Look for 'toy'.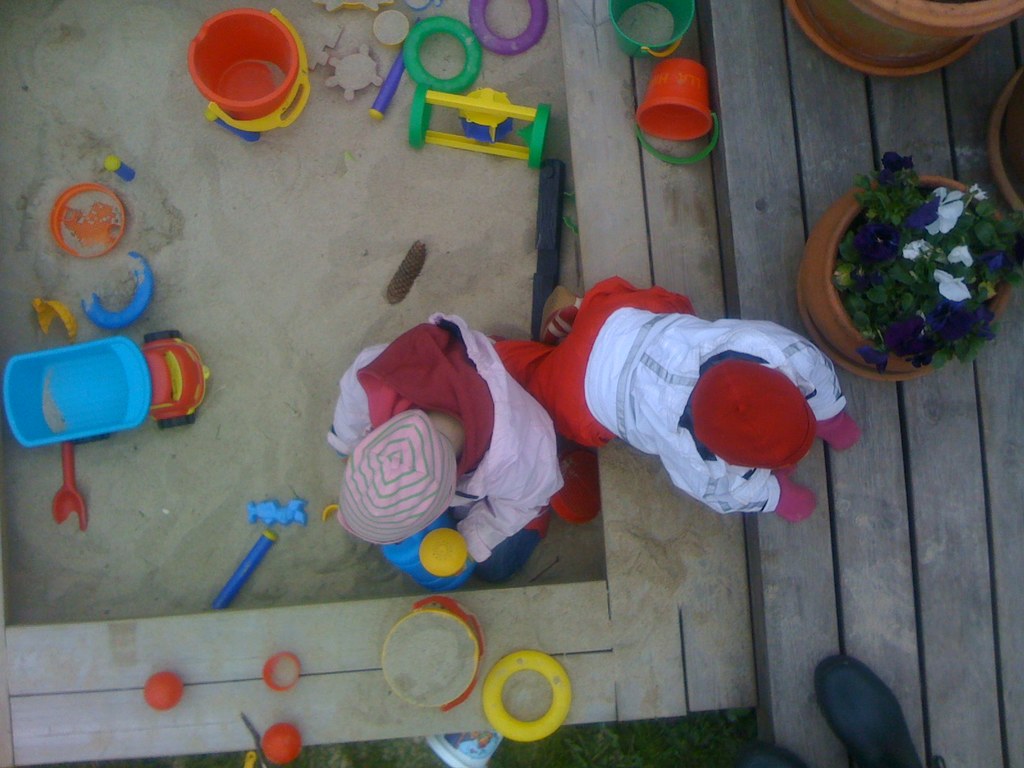
Found: 253, 500, 308, 529.
